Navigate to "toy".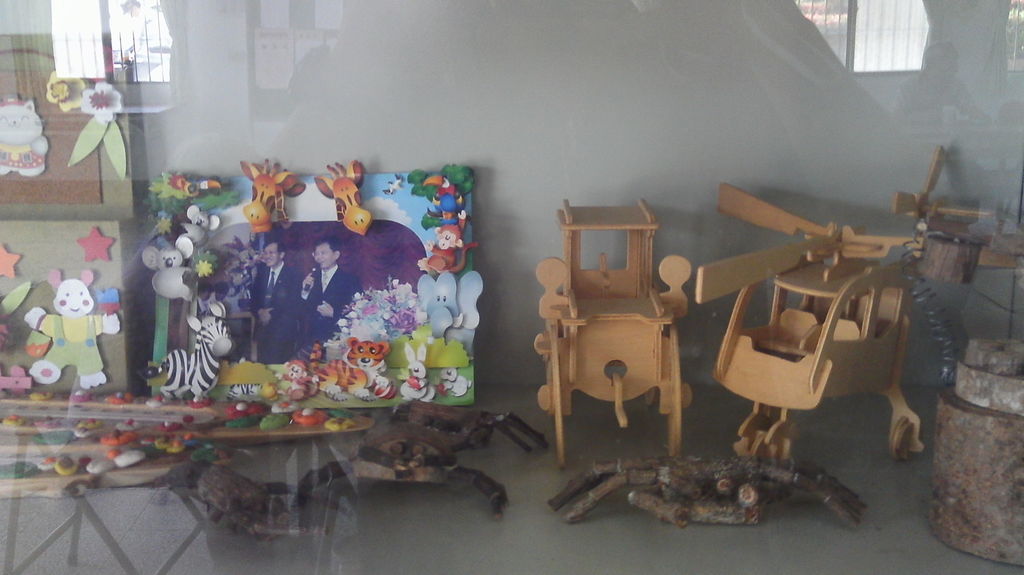
Navigation target: [24,267,118,397].
